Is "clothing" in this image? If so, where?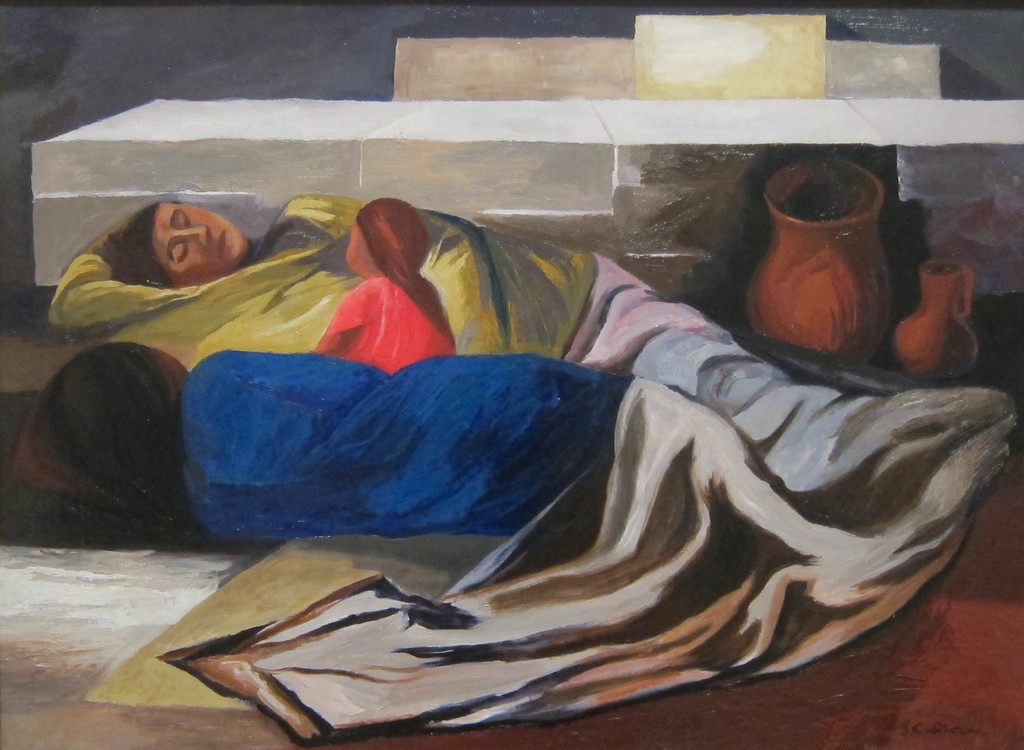
Yes, at (x1=42, y1=190, x2=597, y2=378).
